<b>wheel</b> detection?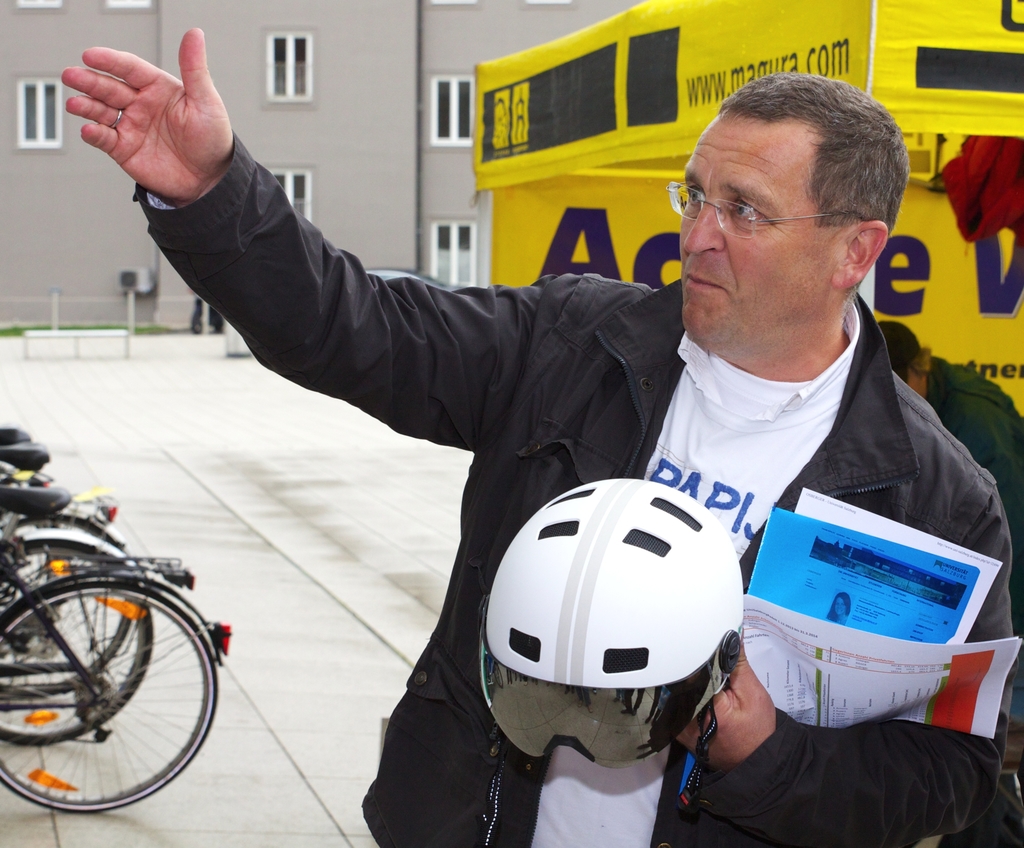
<region>0, 541, 154, 750</region>
